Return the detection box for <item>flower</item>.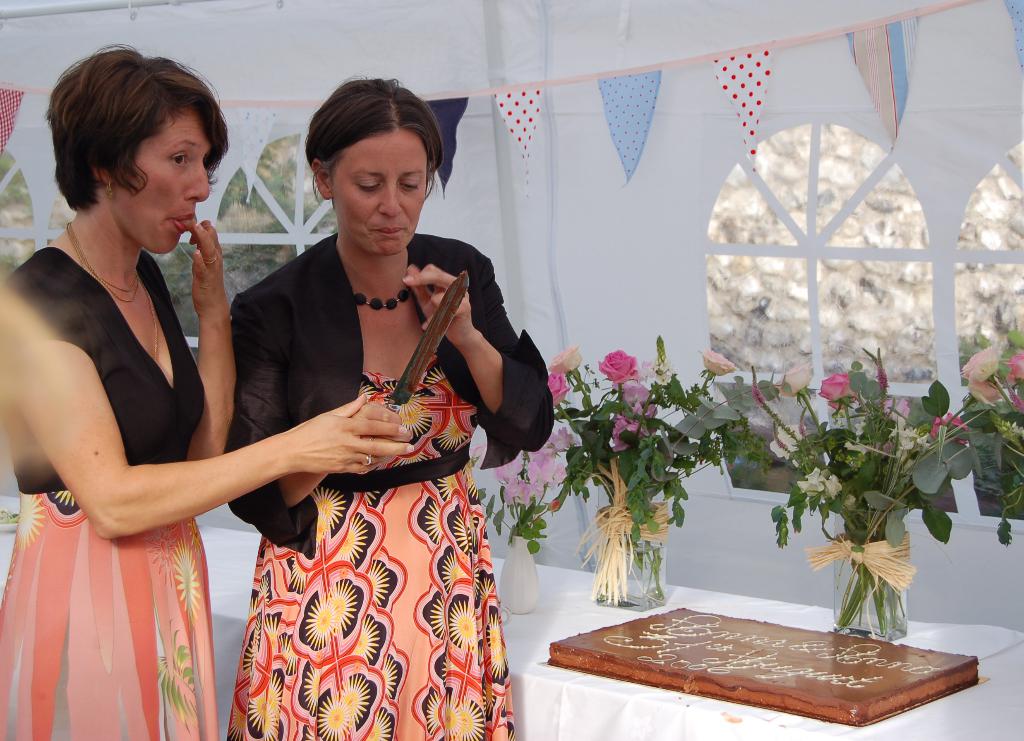
(53, 487, 82, 506).
